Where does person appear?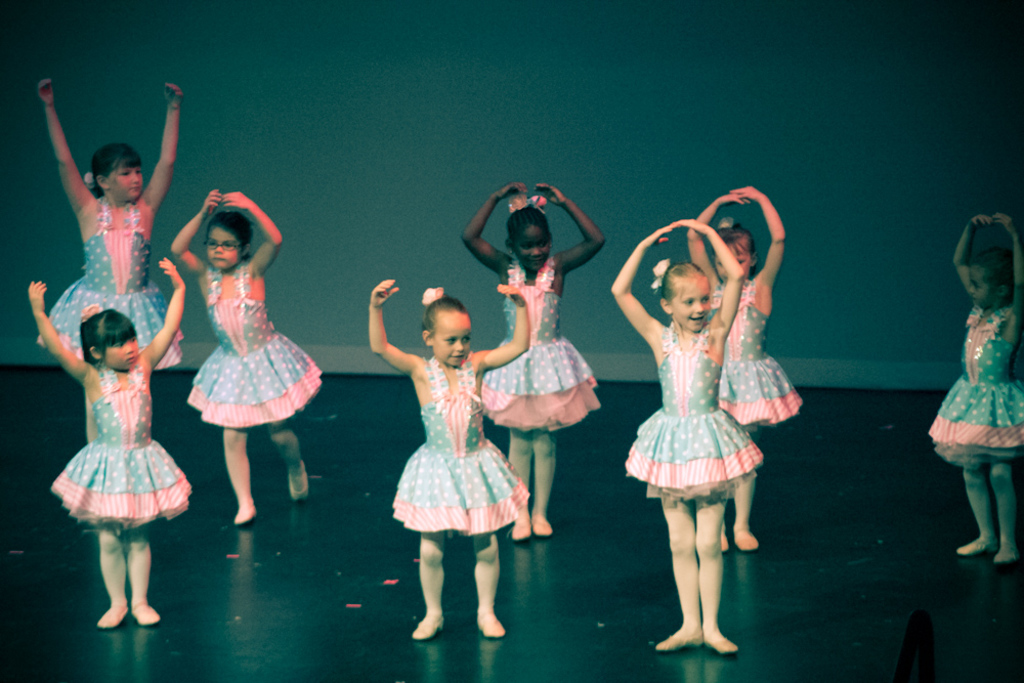
Appears at l=682, t=184, r=797, b=554.
